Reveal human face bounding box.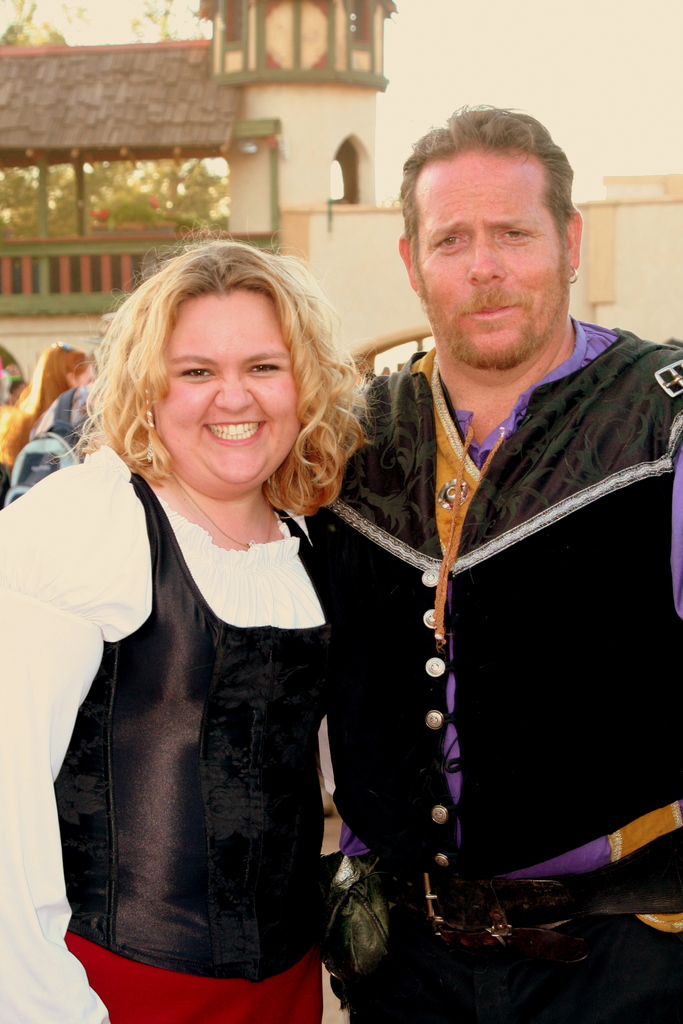
Revealed: [left=154, top=291, right=306, bottom=495].
